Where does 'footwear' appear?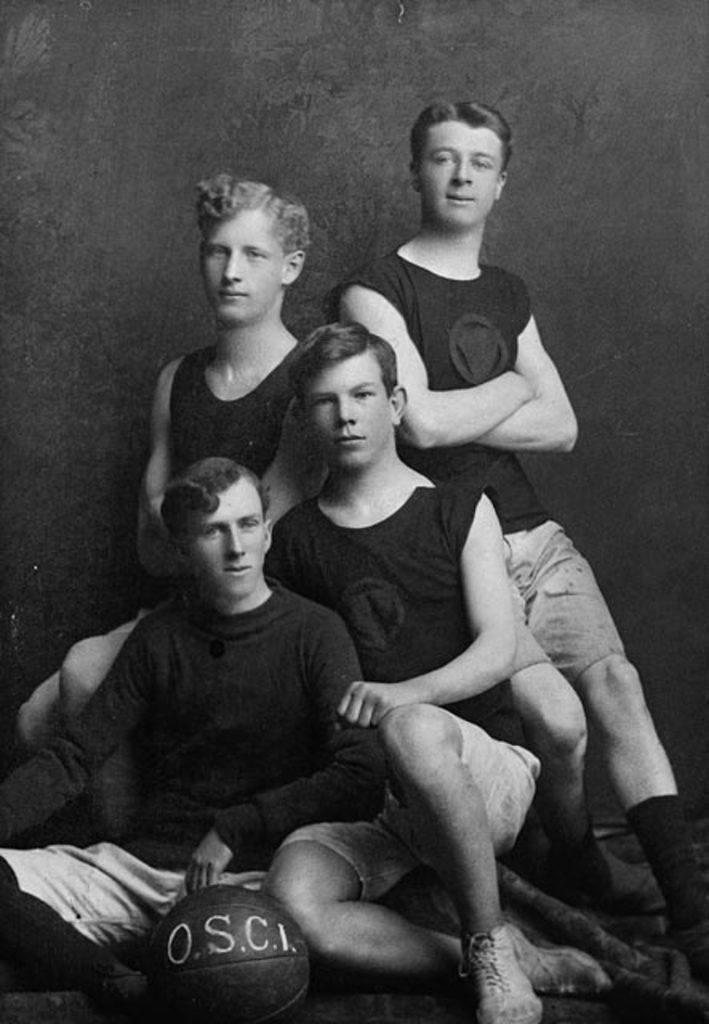
Appears at bbox(501, 915, 626, 1000).
